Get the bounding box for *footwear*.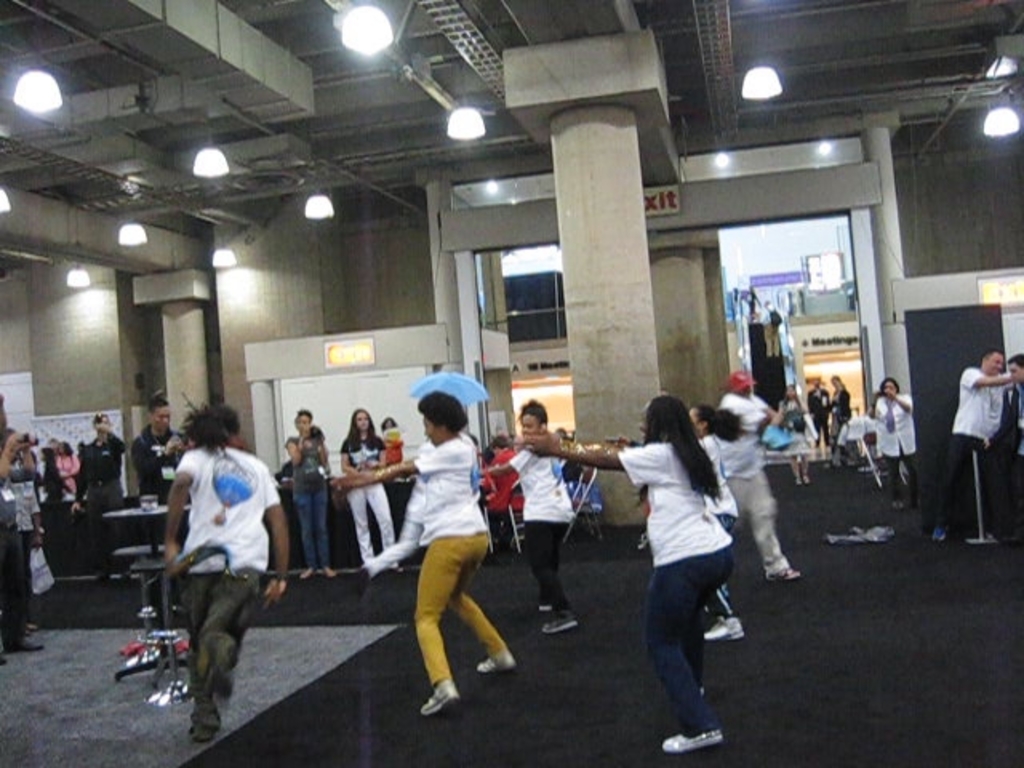
<region>323, 566, 344, 578</region>.
